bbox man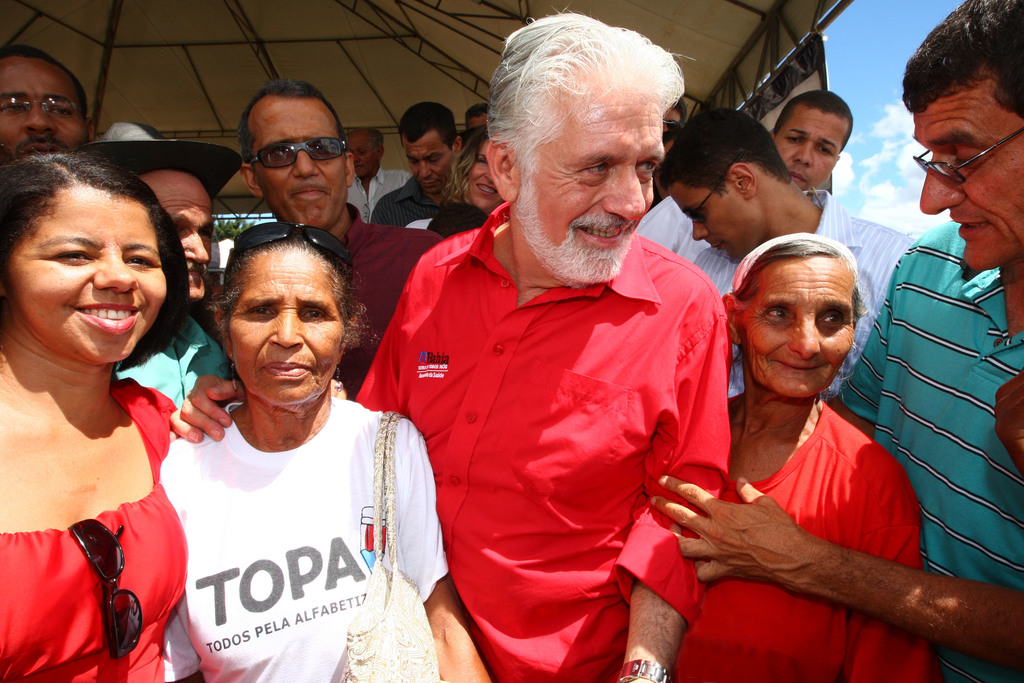
(left=369, top=101, right=463, bottom=228)
